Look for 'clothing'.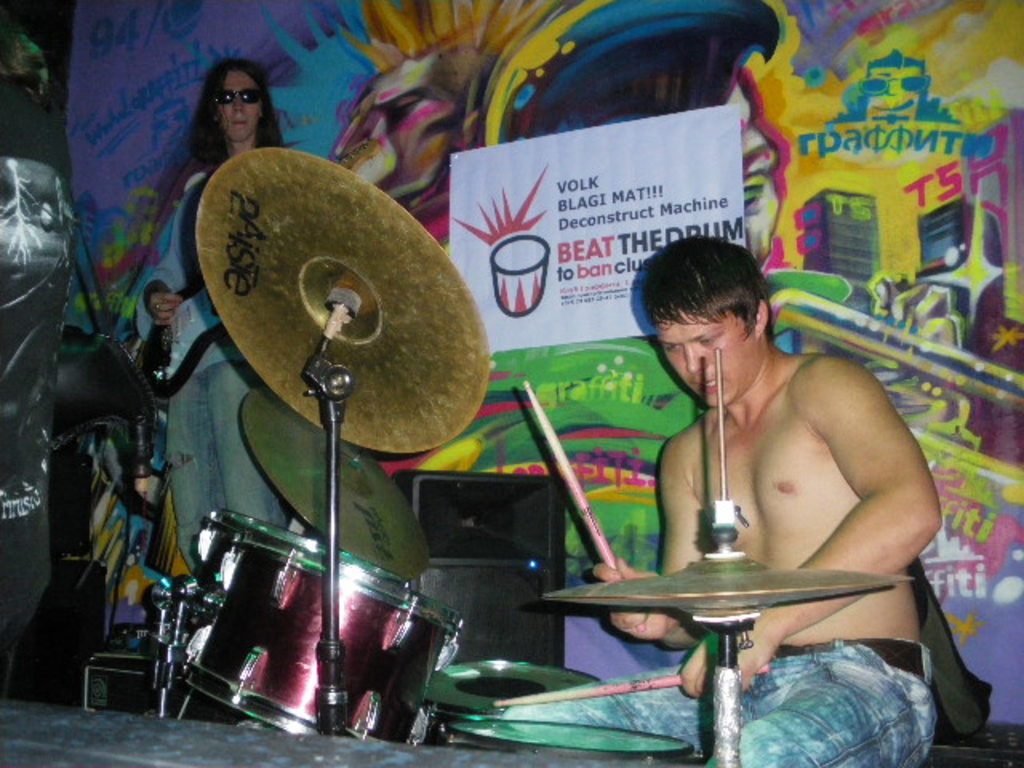
Found: <box>131,162,259,584</box>.
